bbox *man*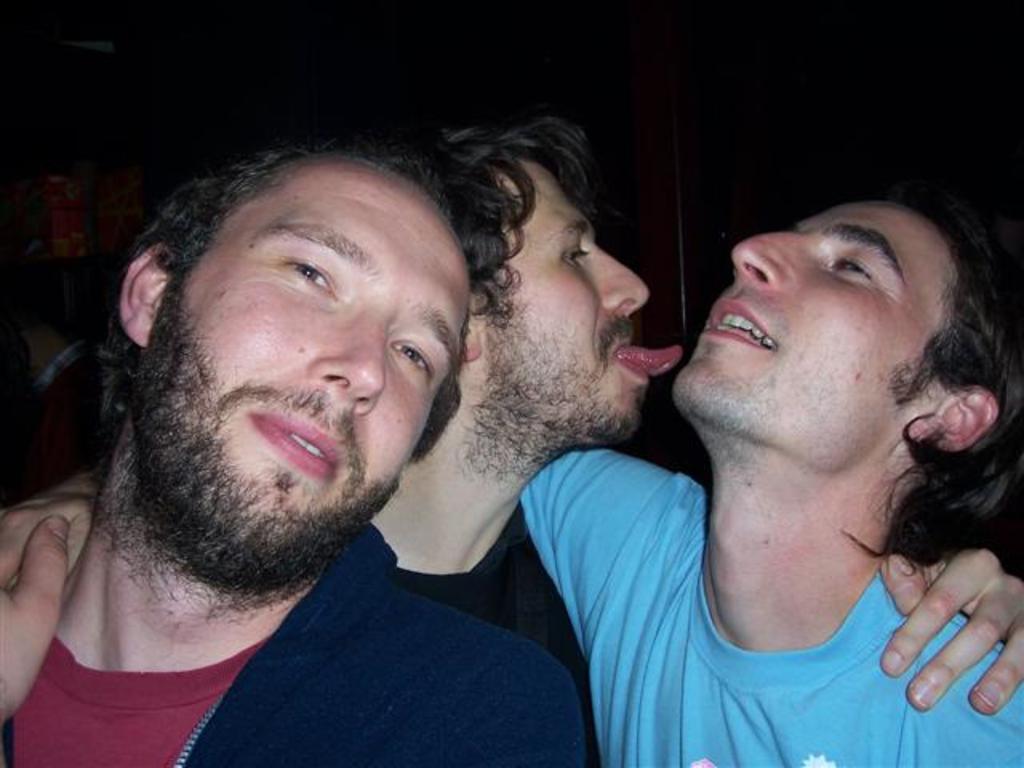
locate(0, 110, 587, 766)
